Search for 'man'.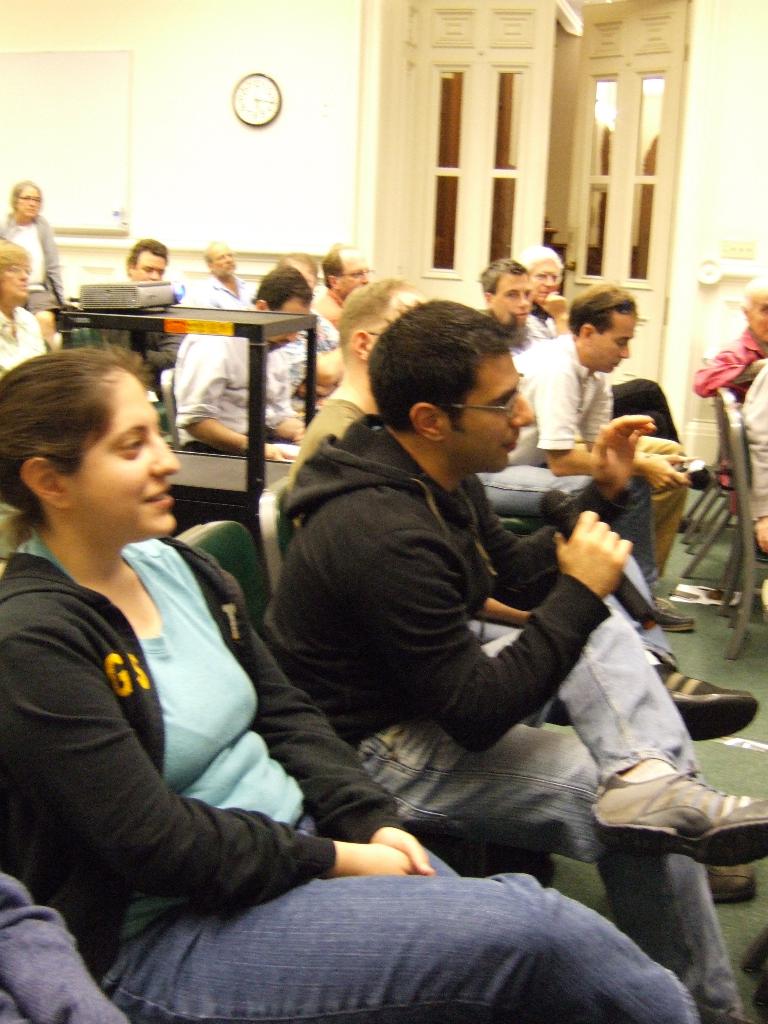
Found at (x1=693, y1=277, x2=767, y2=403).
